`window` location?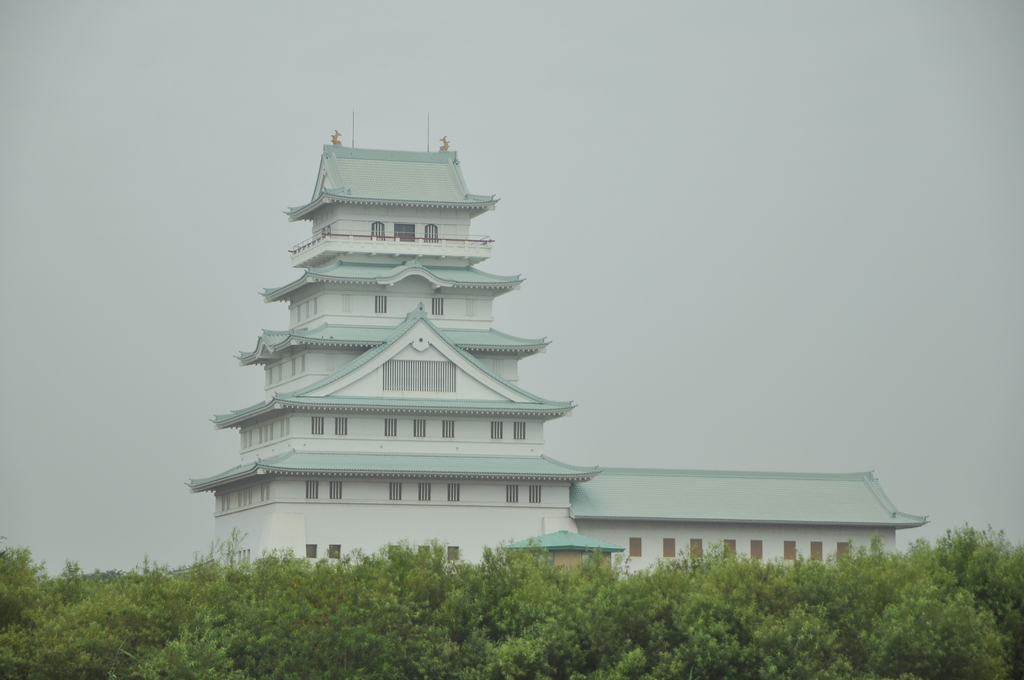
pyautogui.locateOnScreen(627, 535, 643, 559)
